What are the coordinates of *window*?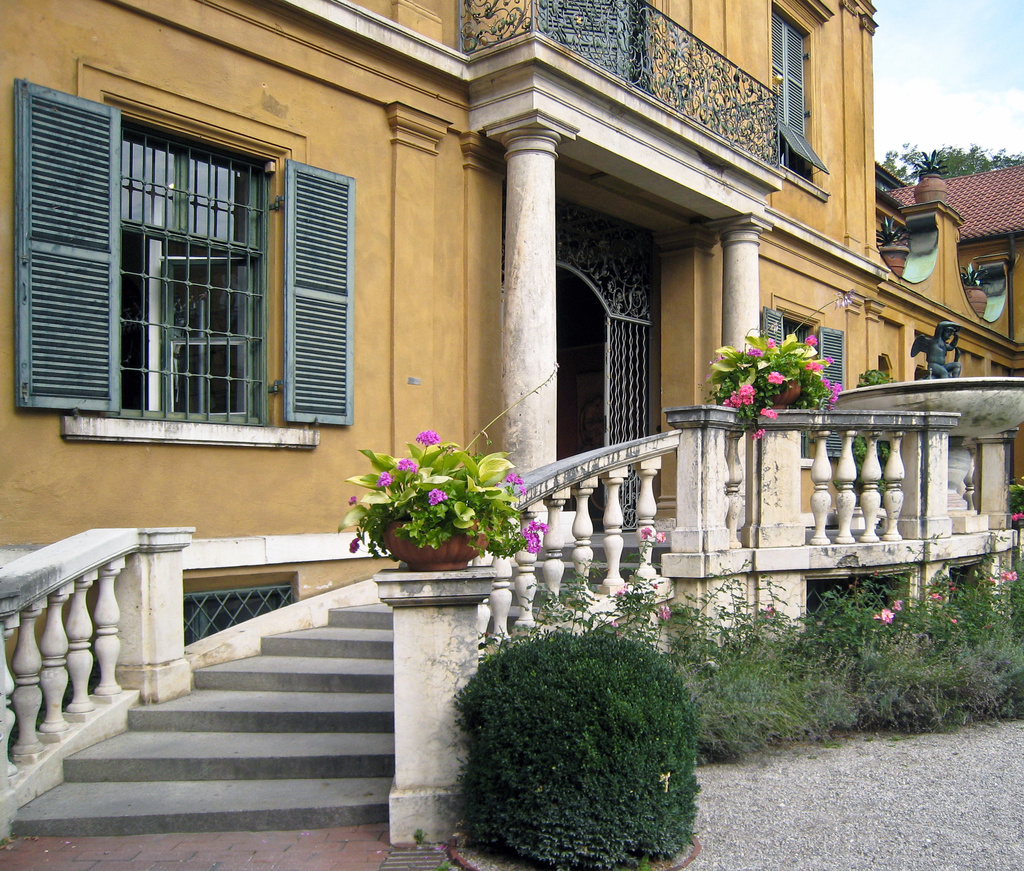
(x1=105, y1=135, x2=280, y2=429).
